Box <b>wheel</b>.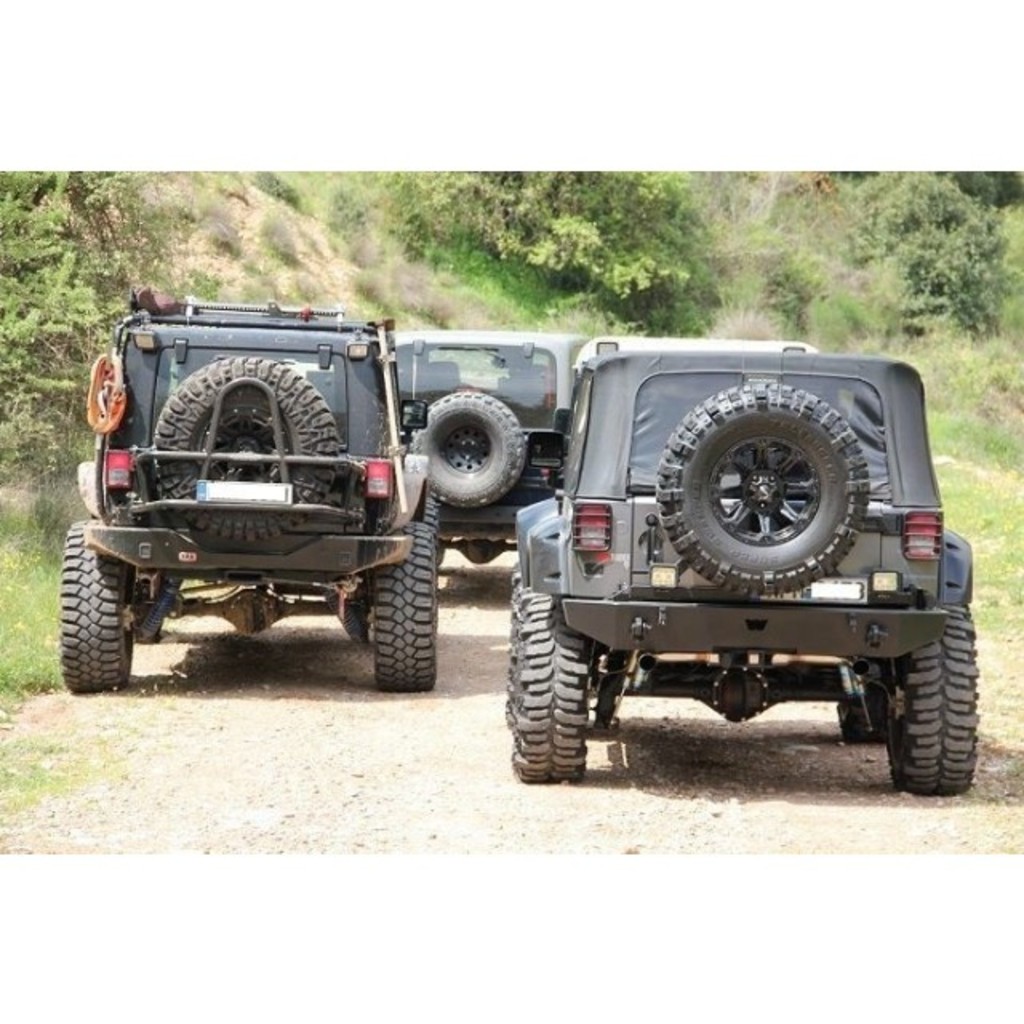
{"x1": 411, "y1": 389, "x2": 528, "y2": 510}.
